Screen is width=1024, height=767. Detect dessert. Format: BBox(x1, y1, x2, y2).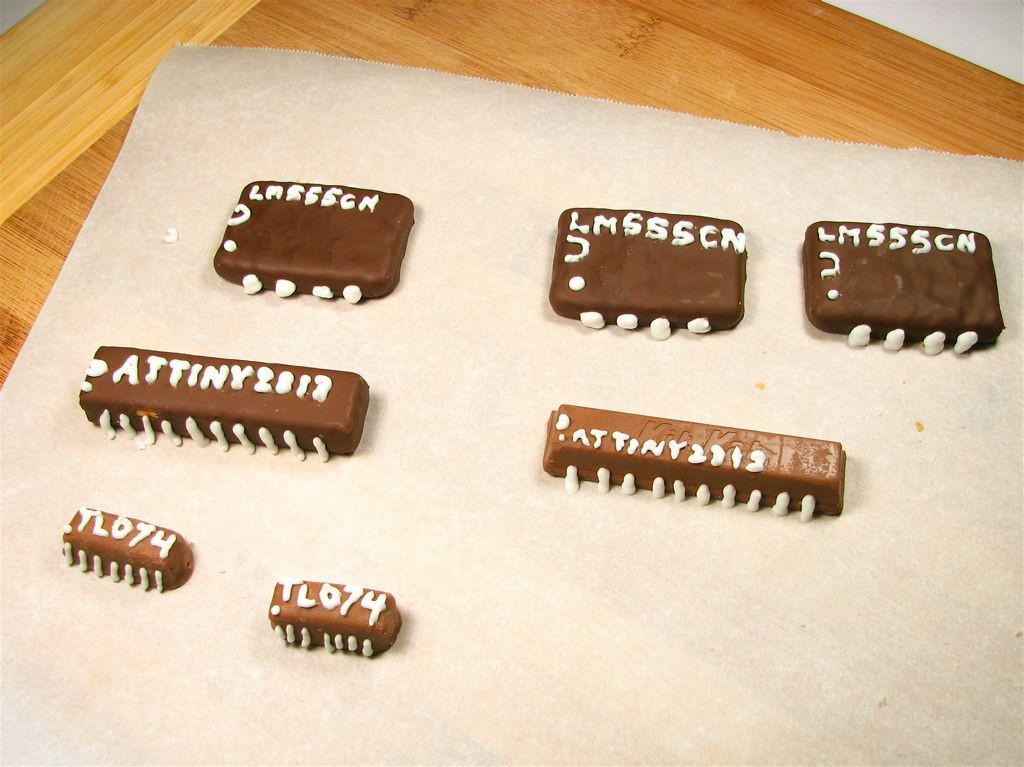
BBox(260, 570, 381, 662).
